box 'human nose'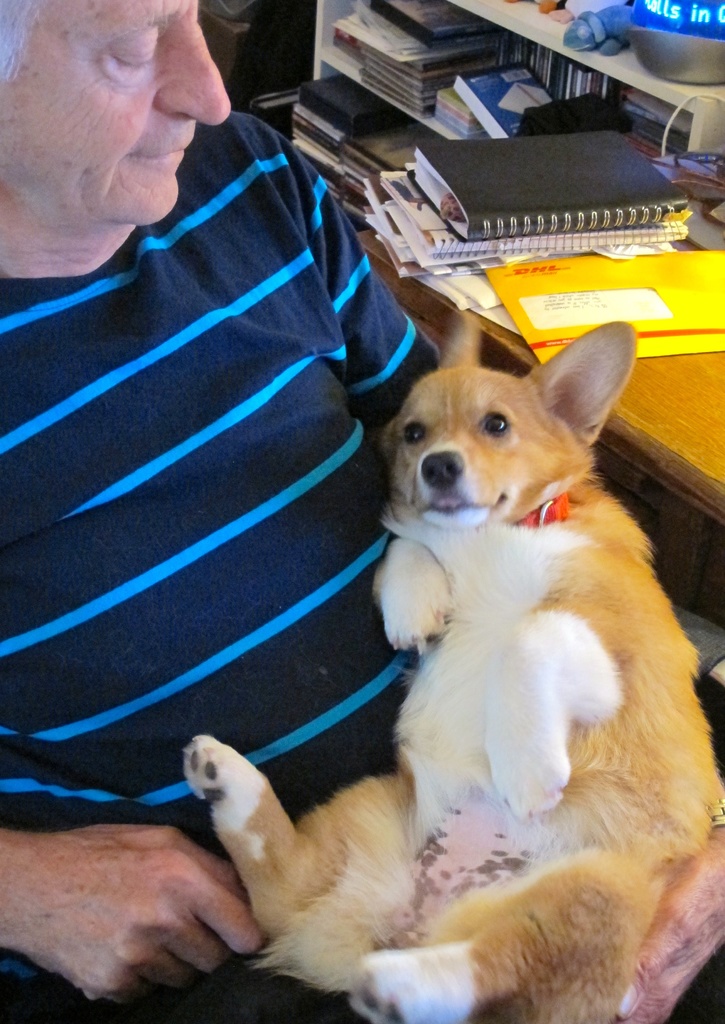
{"left": 152, "top": 17, "right": 229, "bottom": 130}
